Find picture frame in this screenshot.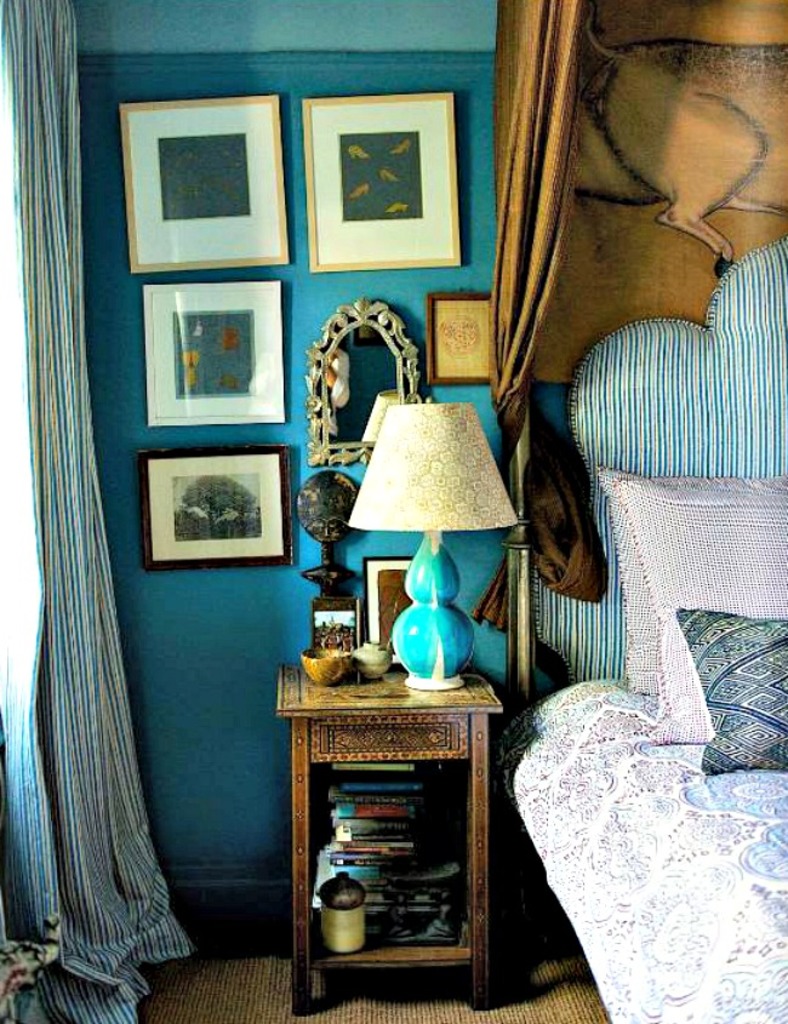
The bounding box for picture frame is crop(139, 276, 293, 431).
